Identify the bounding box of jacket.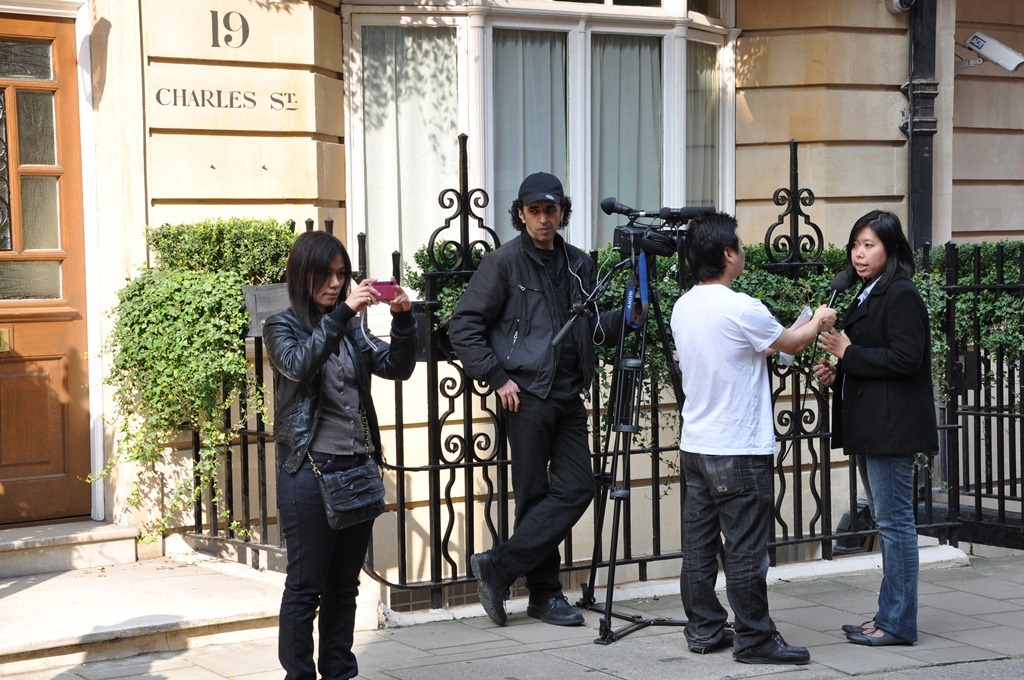
x1=828 y1=253 x2=938 y2=462.
